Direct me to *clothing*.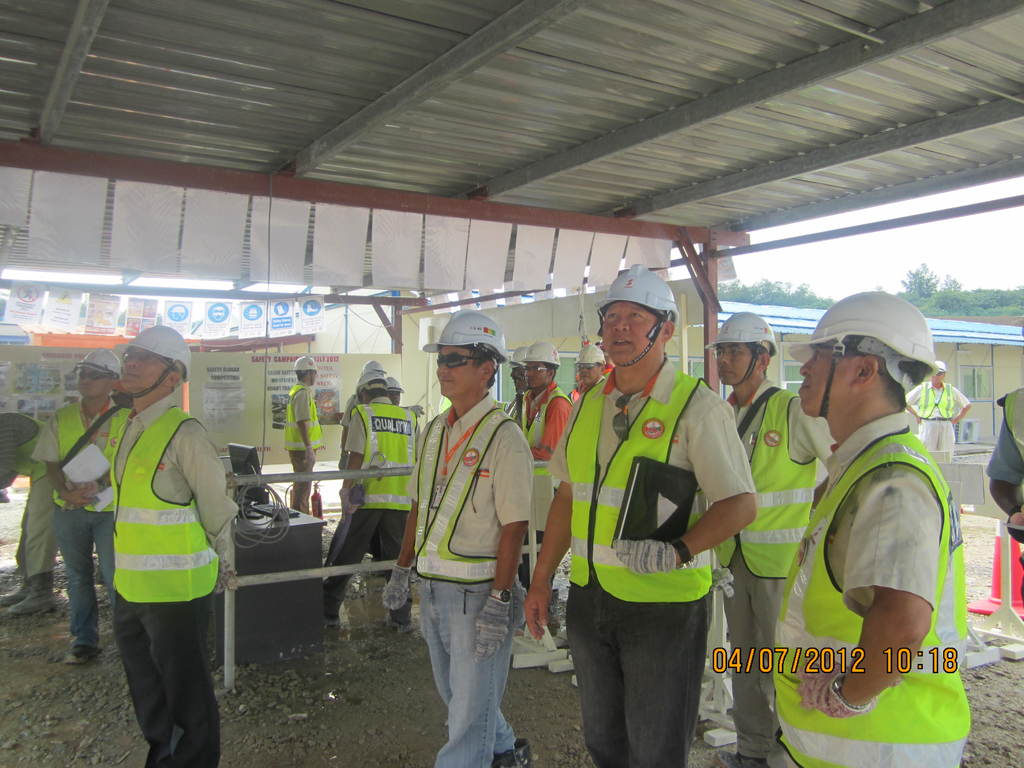
Direction: bbox=(551, 333, 744, 744).
